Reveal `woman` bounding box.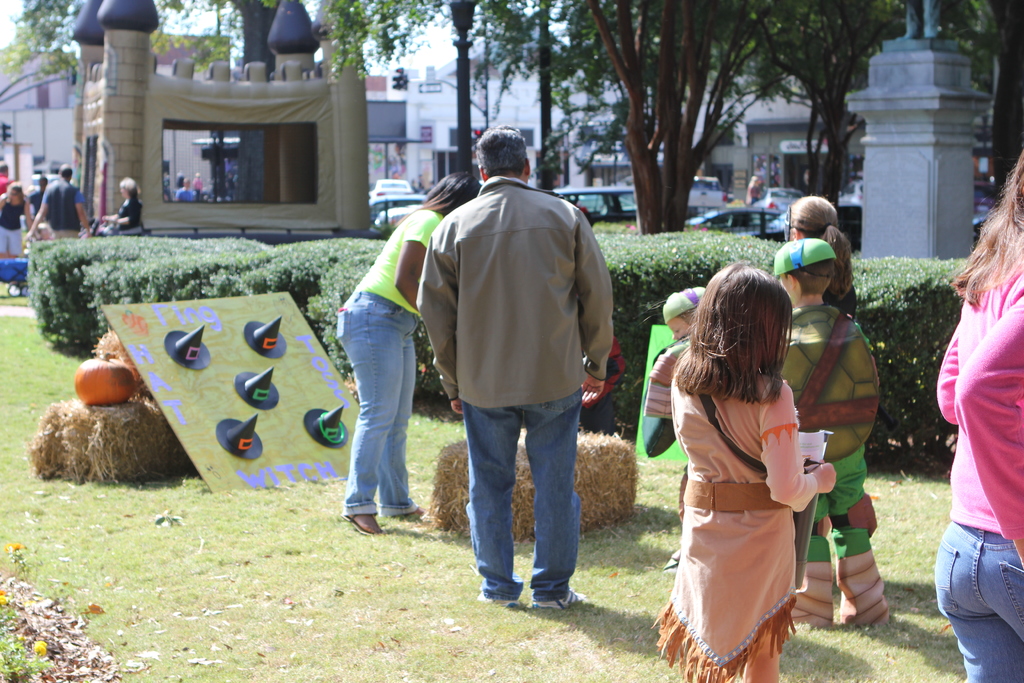
Revealed: (left=89, top=174, right=143, bottom=236).
